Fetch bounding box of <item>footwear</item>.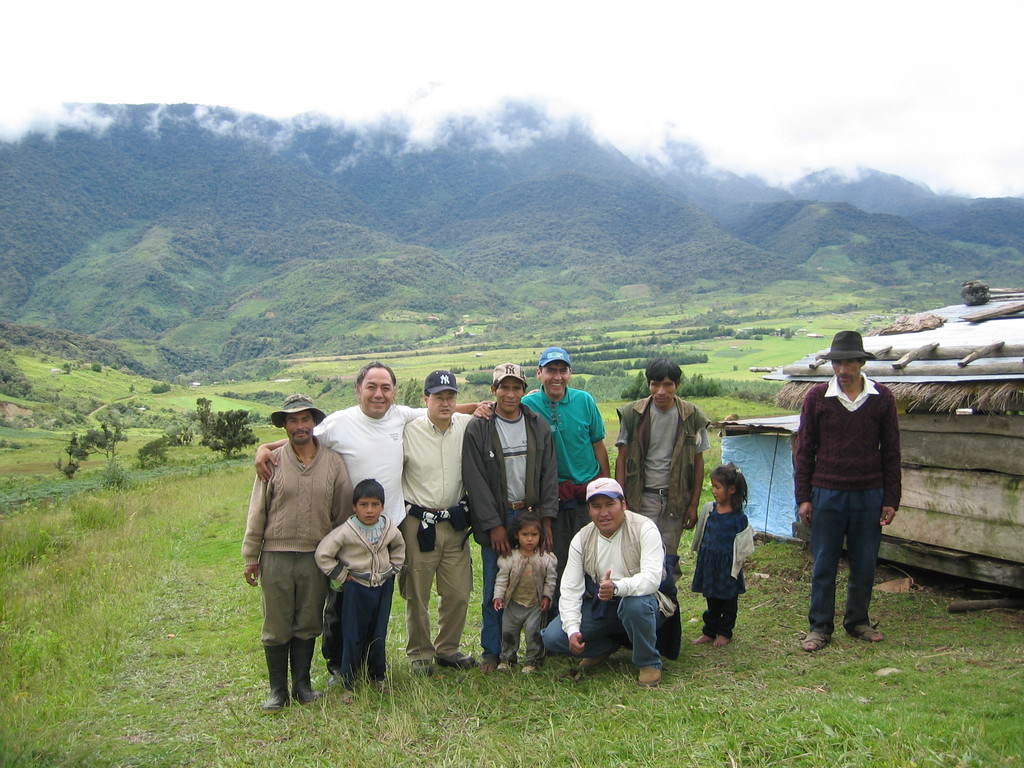
Bbox: <region>435, 650, 479, 673</region>.
